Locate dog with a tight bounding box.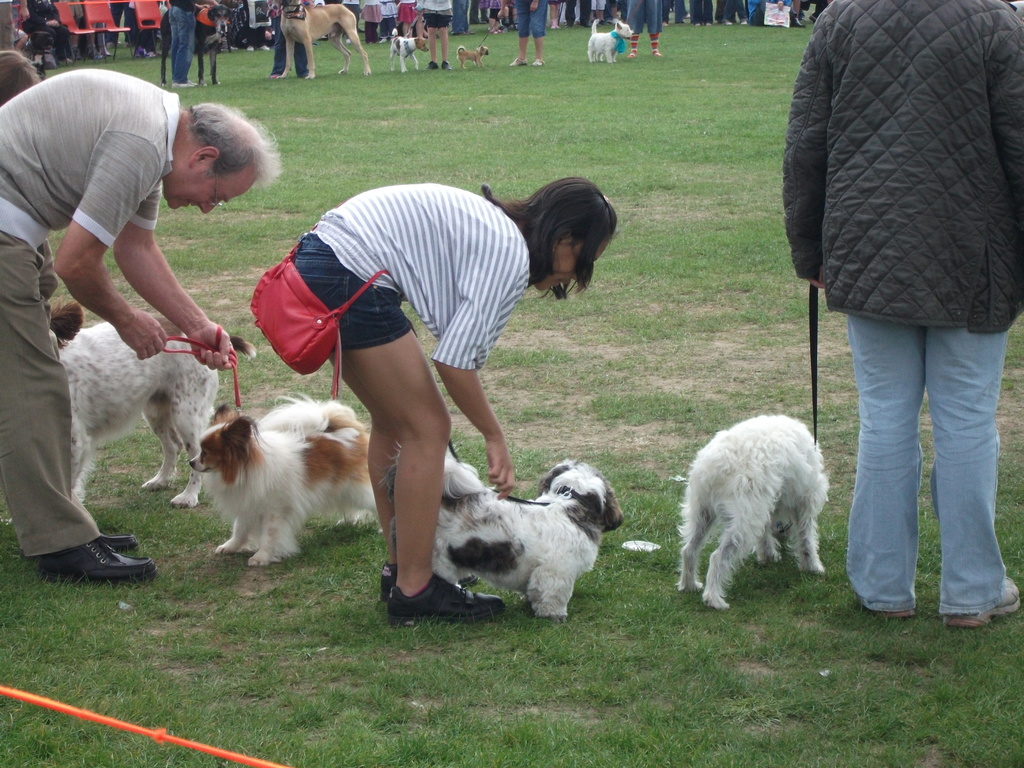
458,47,490,69.
